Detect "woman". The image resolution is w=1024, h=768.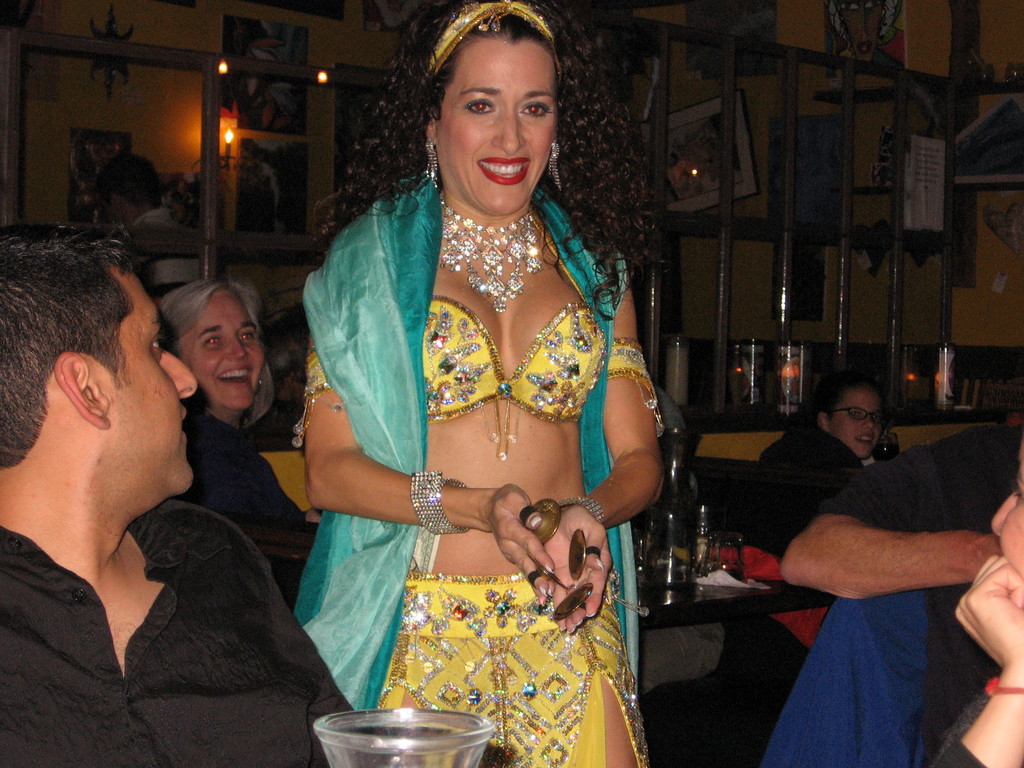
box=[811, 372, 887, 497].
